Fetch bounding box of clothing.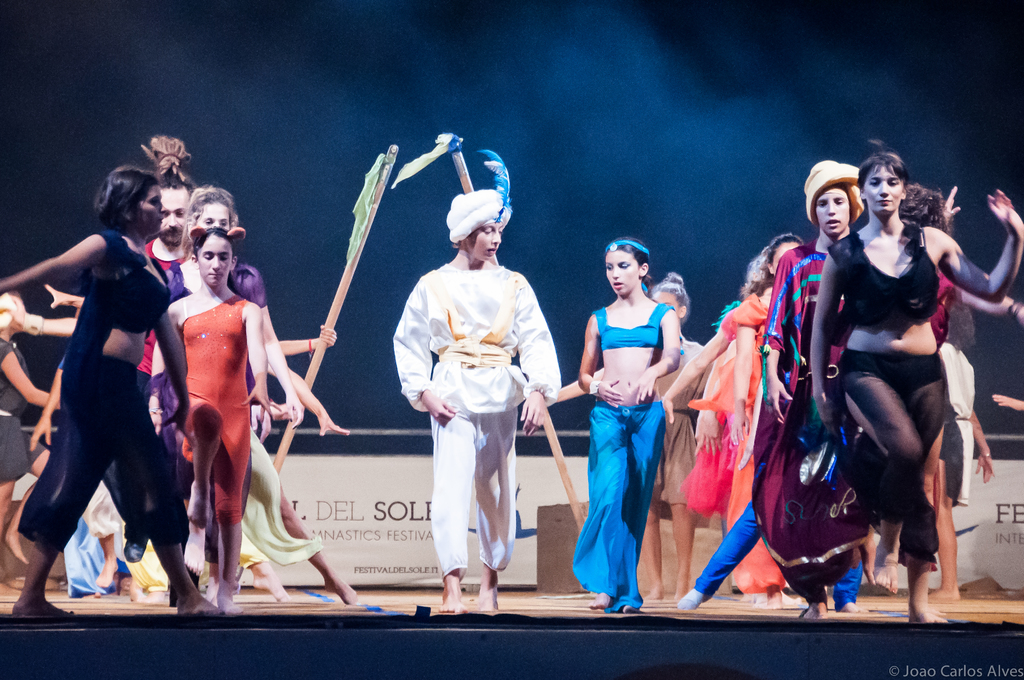
Bbox: rect(236, 426, 321, 565).
